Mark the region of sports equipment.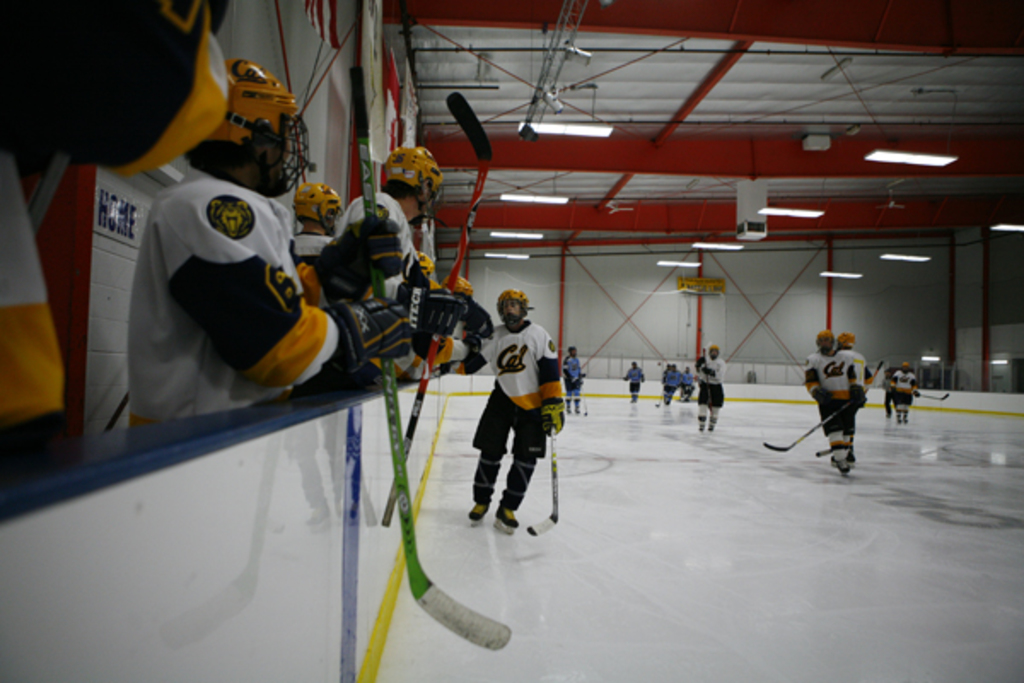
Region: detection(490, 502, 519, 536).
